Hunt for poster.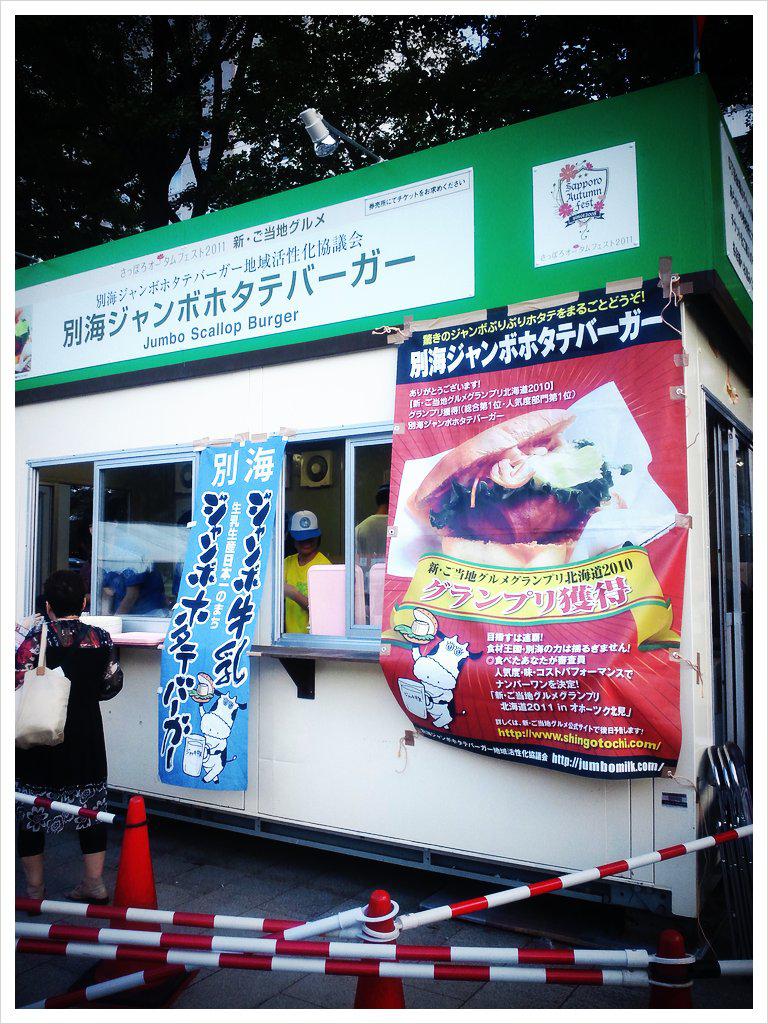
Hunted down at x1=13, y1=164, x2=472, y2=382.
